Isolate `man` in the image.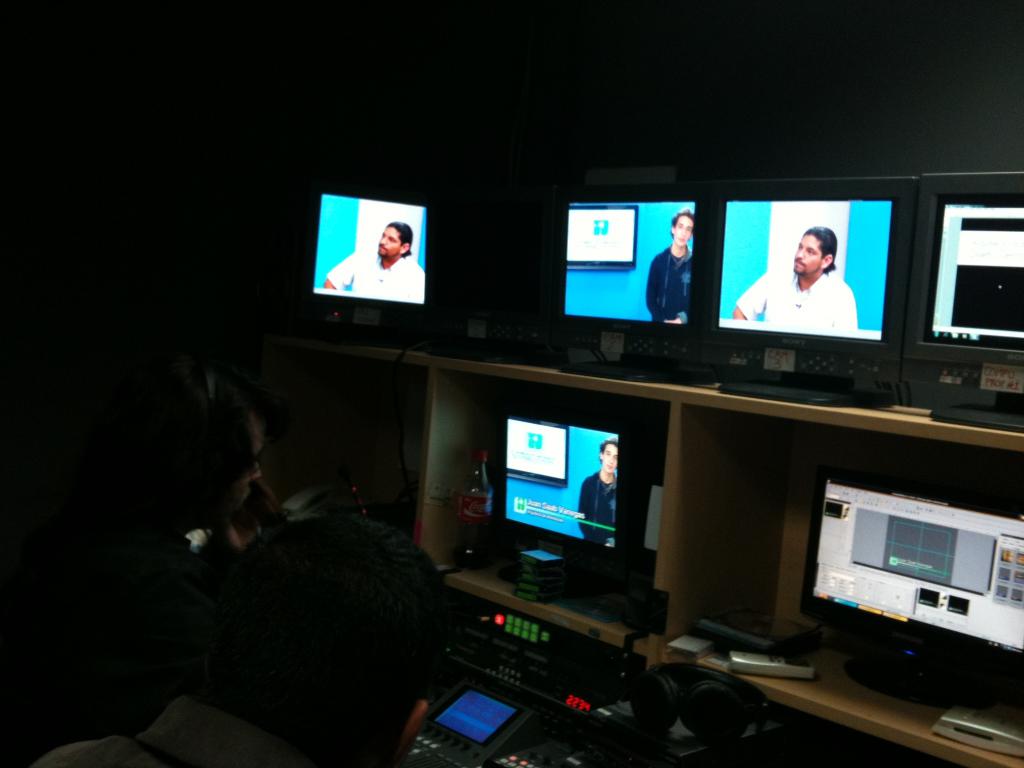
Isolated region: select_region(572, 444, 618, 552).
